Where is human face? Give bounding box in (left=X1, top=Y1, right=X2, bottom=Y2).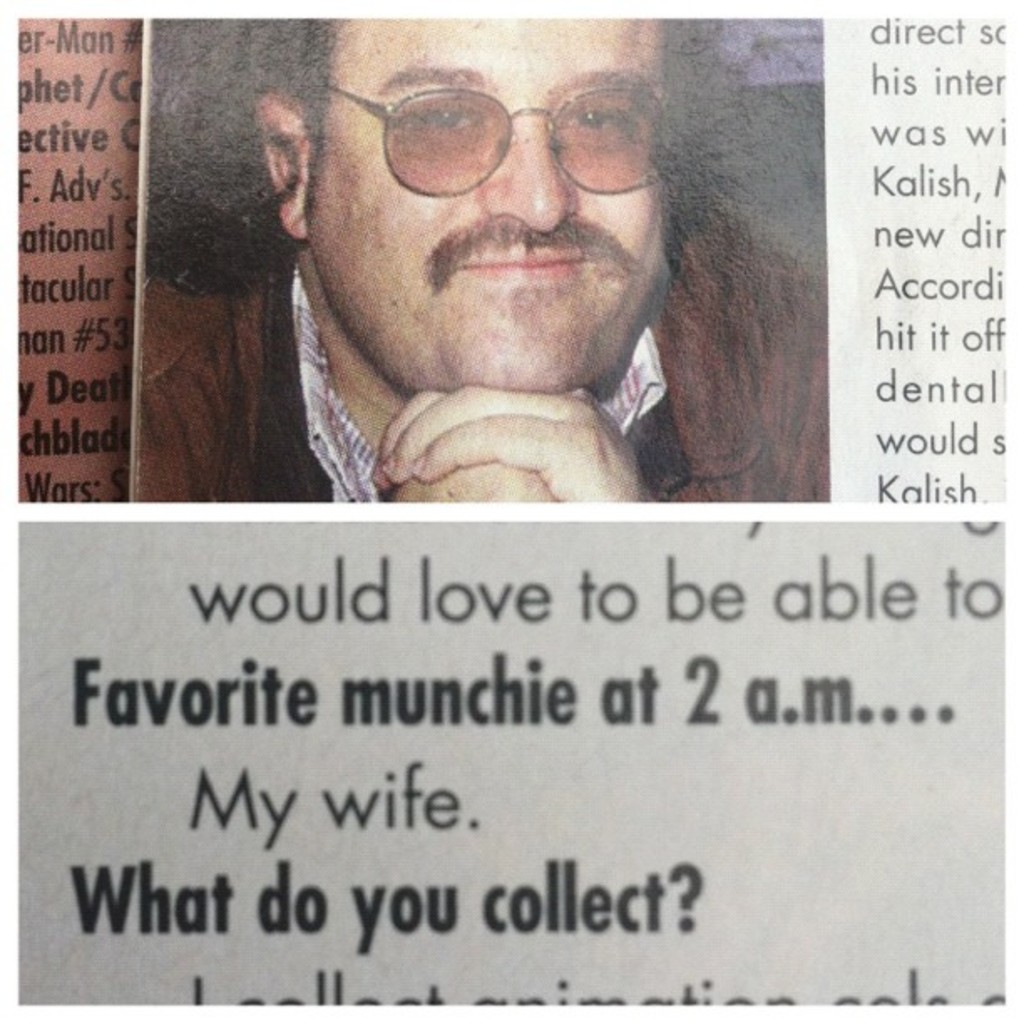
(left=298, top=35, right=684, bottom=407).
